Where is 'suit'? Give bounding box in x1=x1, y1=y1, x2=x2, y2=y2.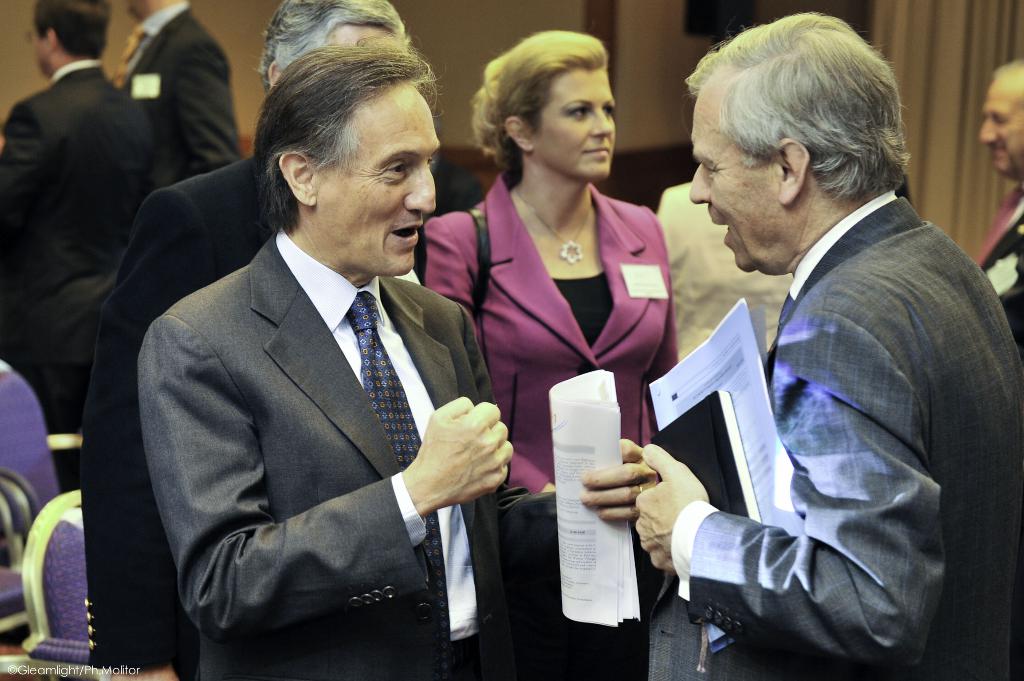
x1=140, y1=232, x2=557, y2=680.
